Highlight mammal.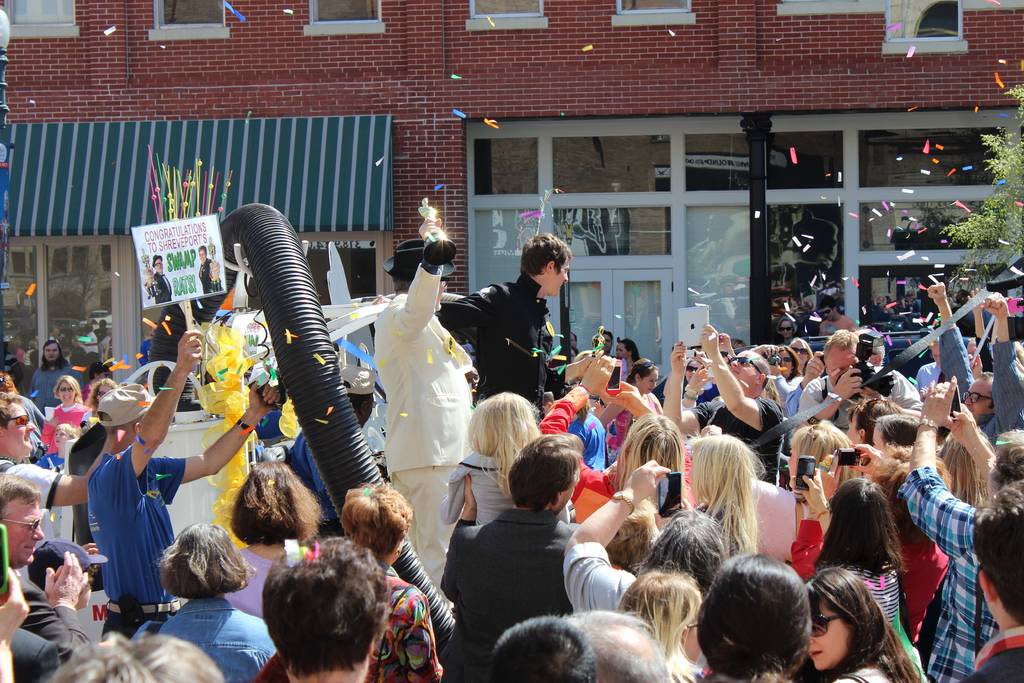
Highlighted region: locate(157, 520, 278, 681).
